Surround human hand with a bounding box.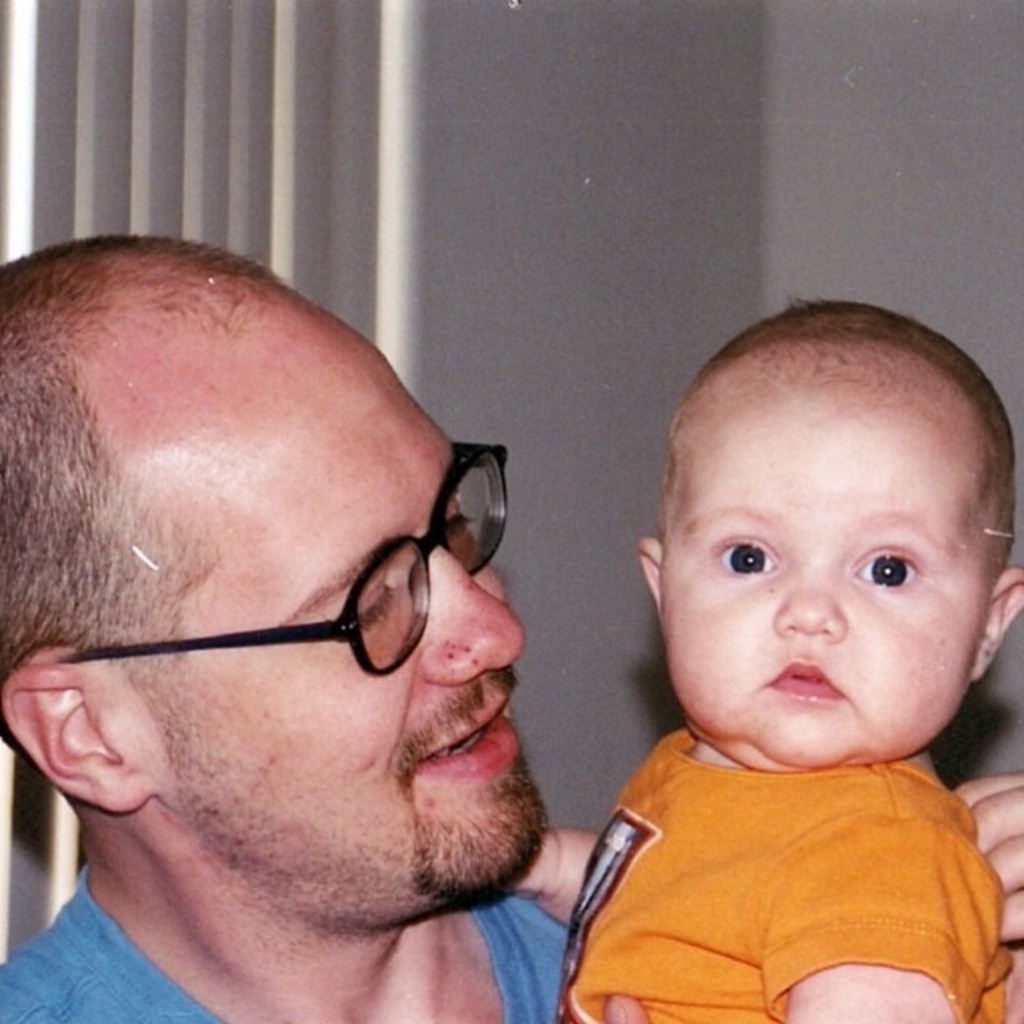
[left=597, top=989, right=651, bottom=1022].
